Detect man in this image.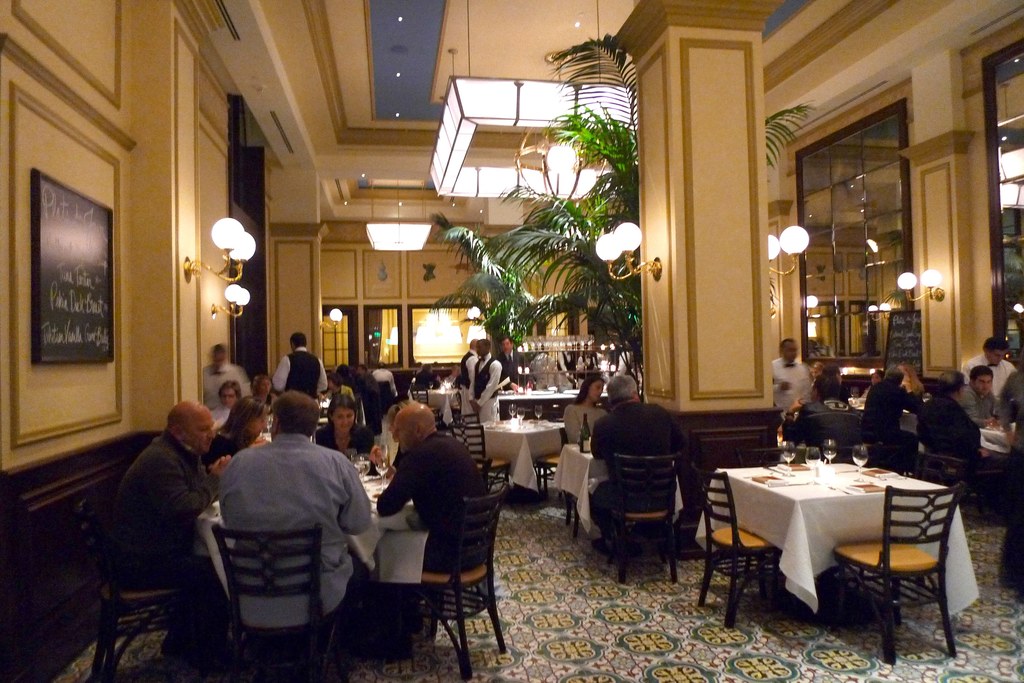
Detection: 499:337:528:395.
